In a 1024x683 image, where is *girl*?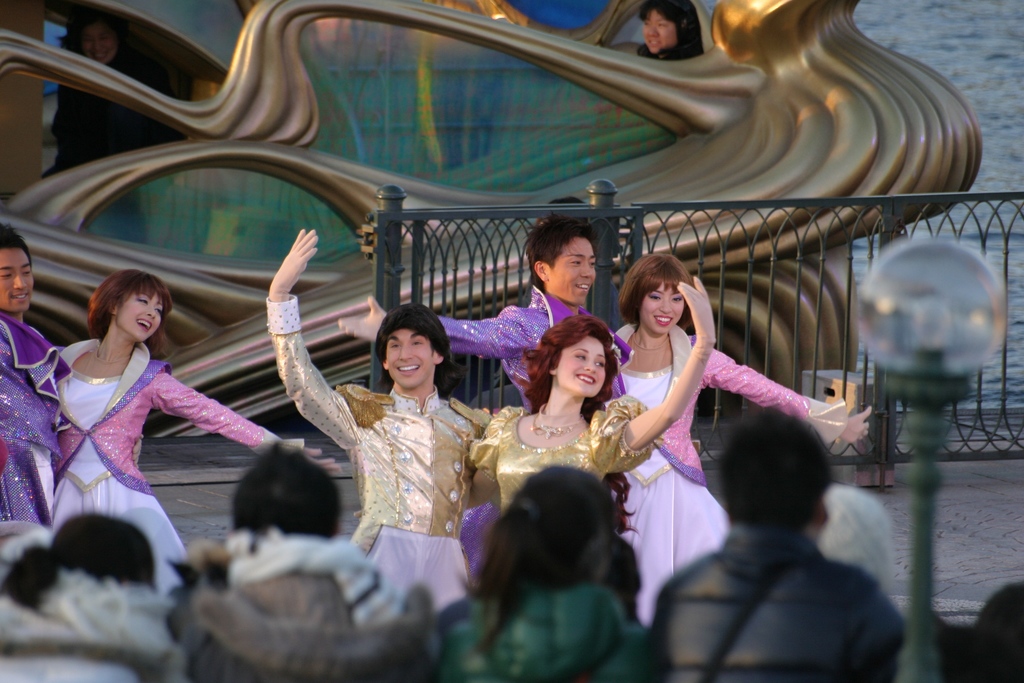
rect(609, 258, 876, 628).
